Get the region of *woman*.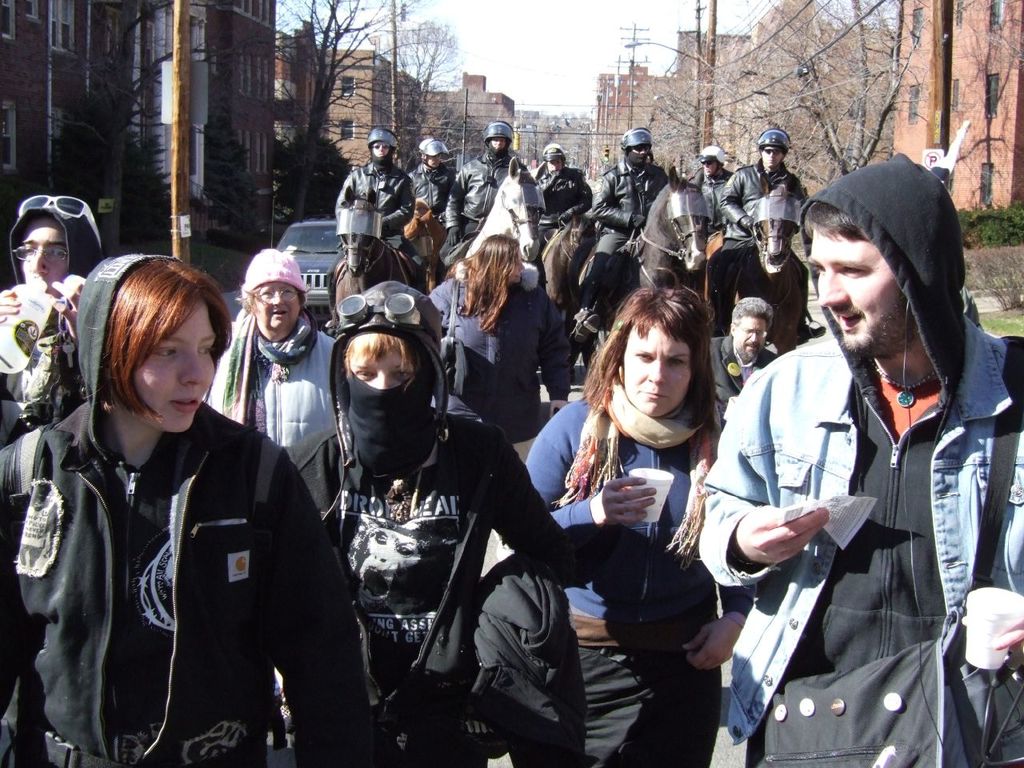
x1=526 y1=287 x2=754 y2=767.
